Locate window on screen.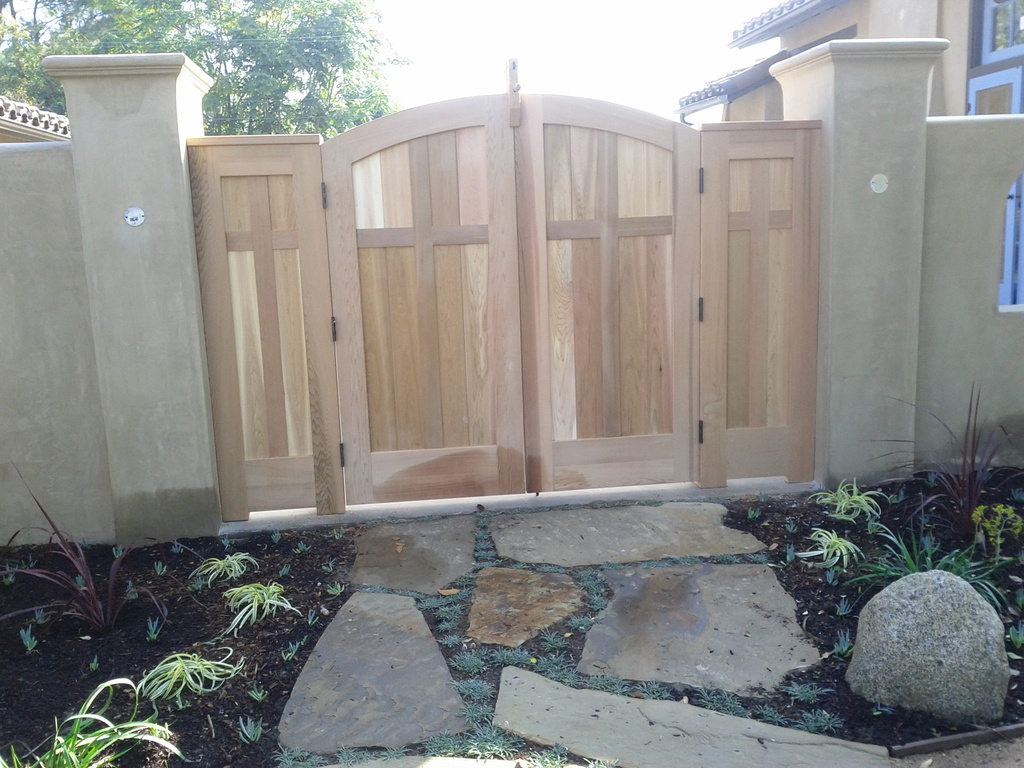
On screen at 964:0:1023:67.
